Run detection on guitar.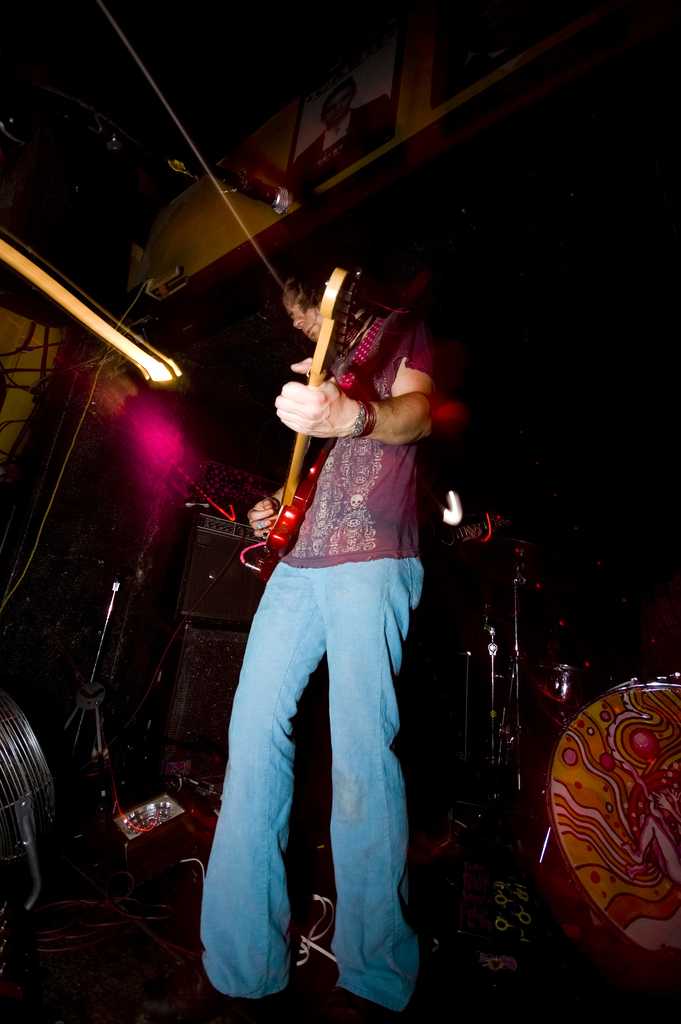
Result: 251/255/359/584.
